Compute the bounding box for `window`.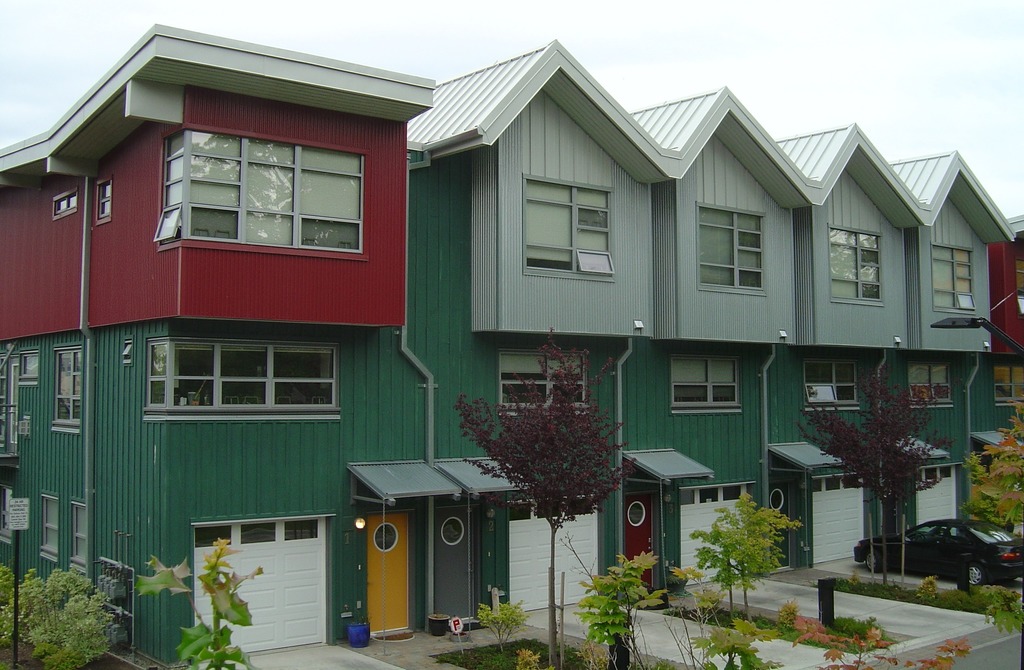
520,176,614,280.
